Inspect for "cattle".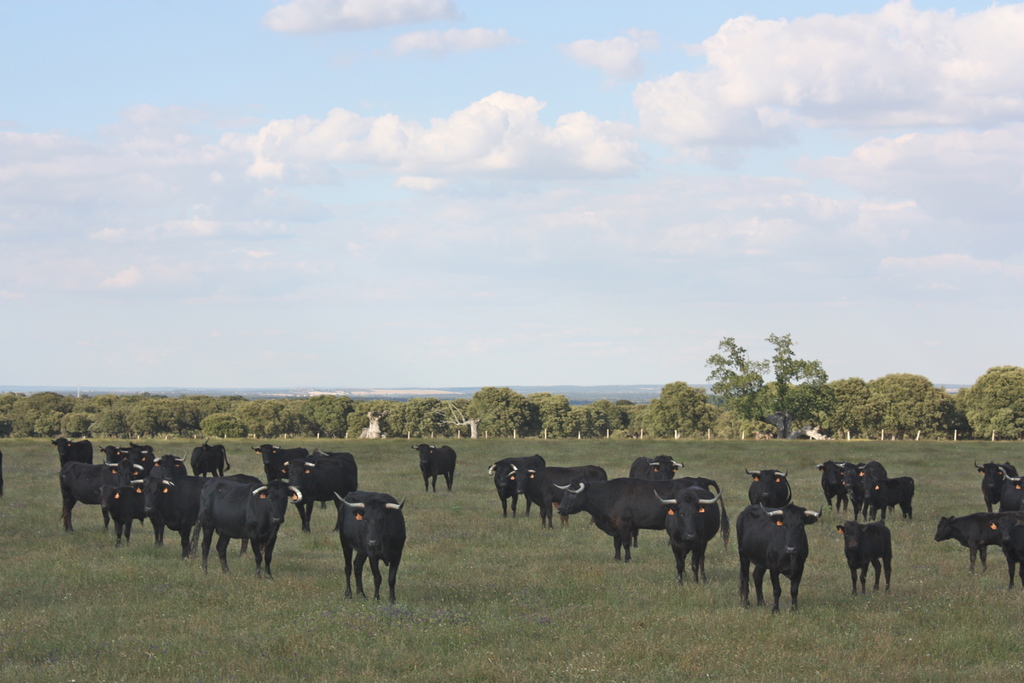
Inspection: {"left": 191, "top": 444, "right": 231, "bottom": 477}.
